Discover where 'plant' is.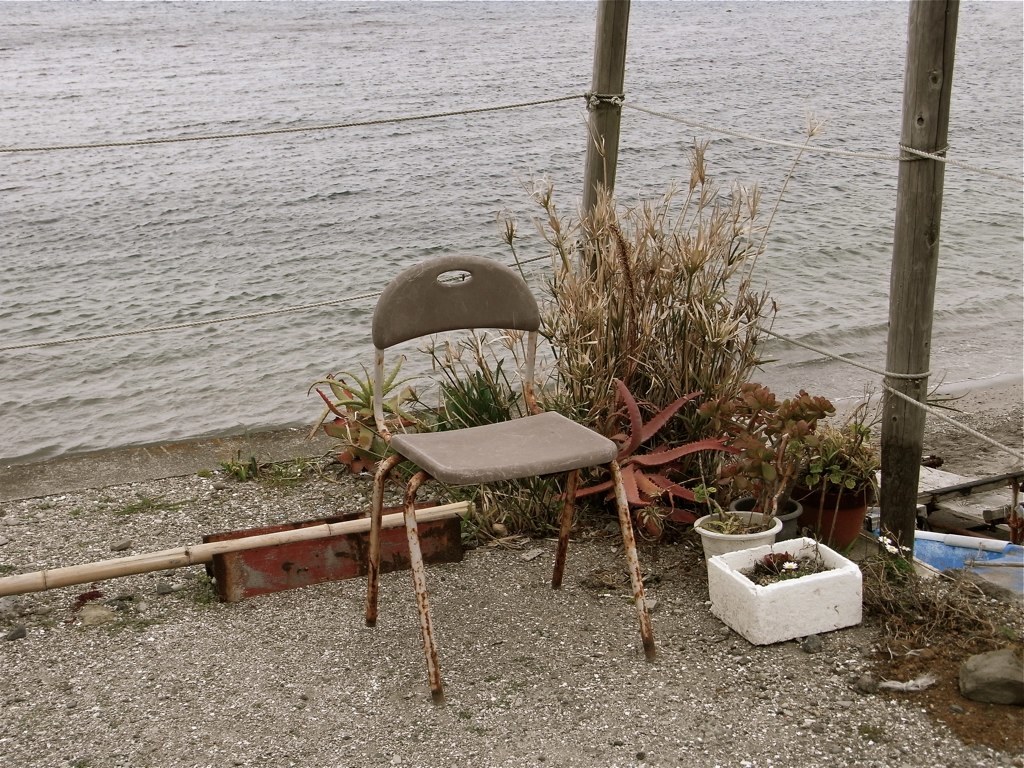
Discovered at bbox=(876, 529, 911, 577).
